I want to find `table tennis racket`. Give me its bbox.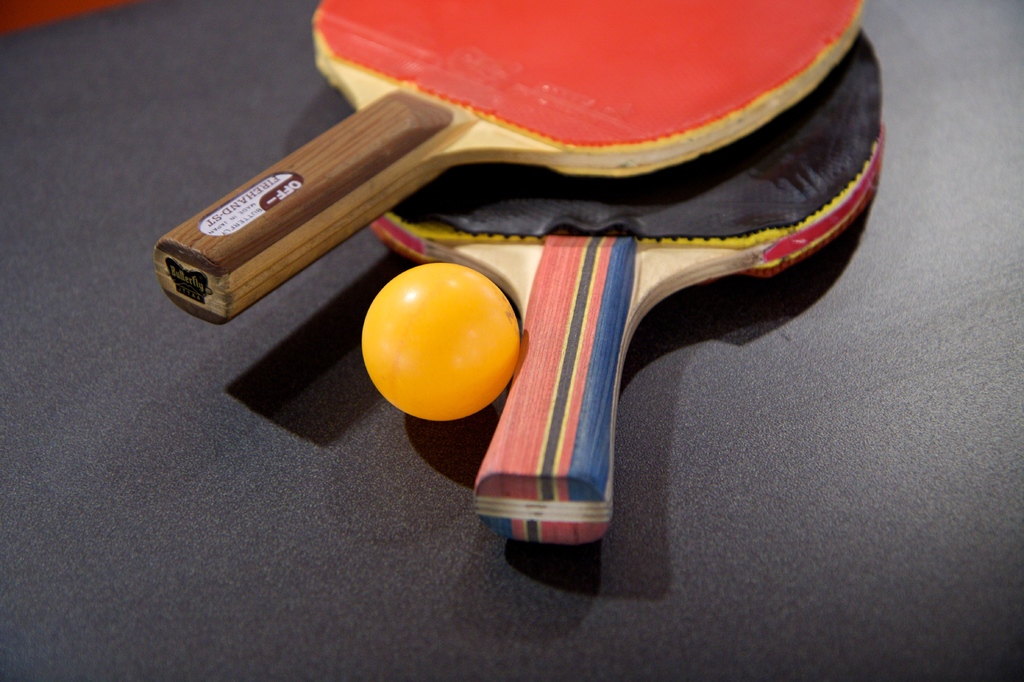
pyautogui.locateOnScreen(371, 22, 885, 547).
